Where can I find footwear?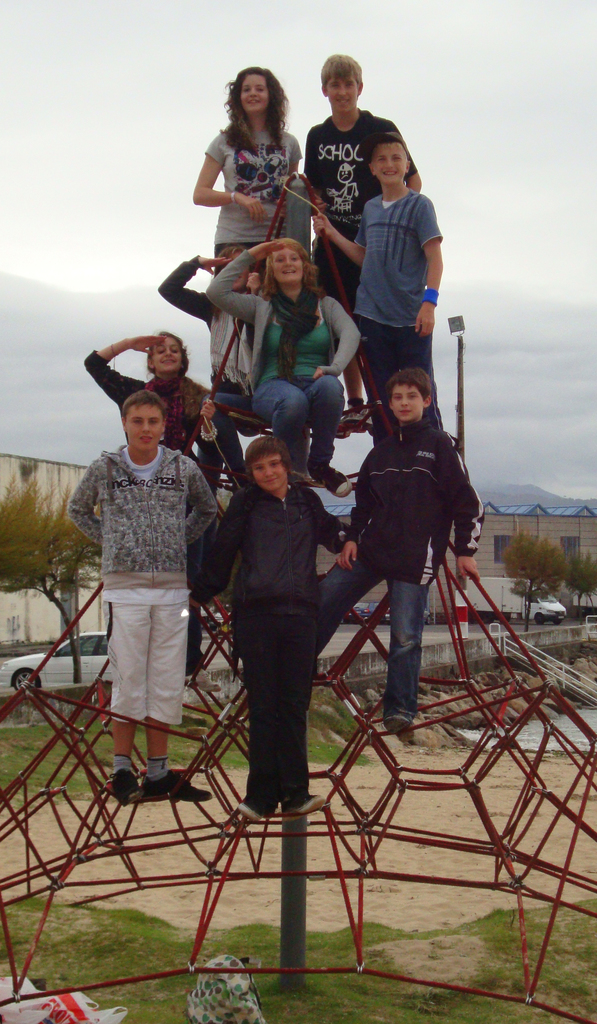
You can find it at l=234, t=796, r=267, b=824.
